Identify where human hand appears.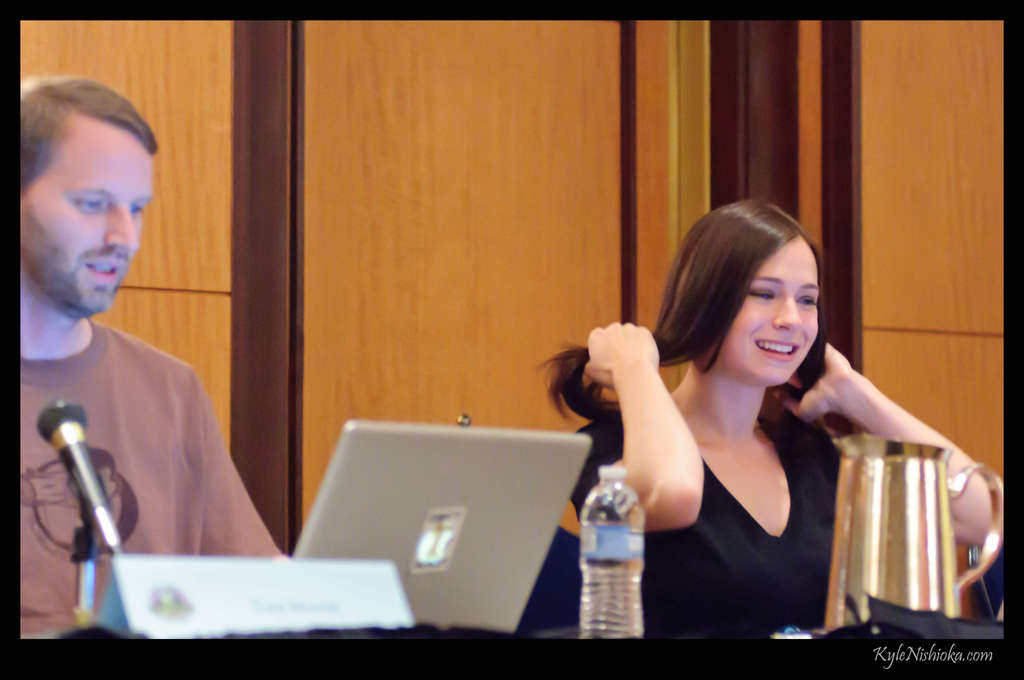
Appears at region(588, 325, 671, 409).
